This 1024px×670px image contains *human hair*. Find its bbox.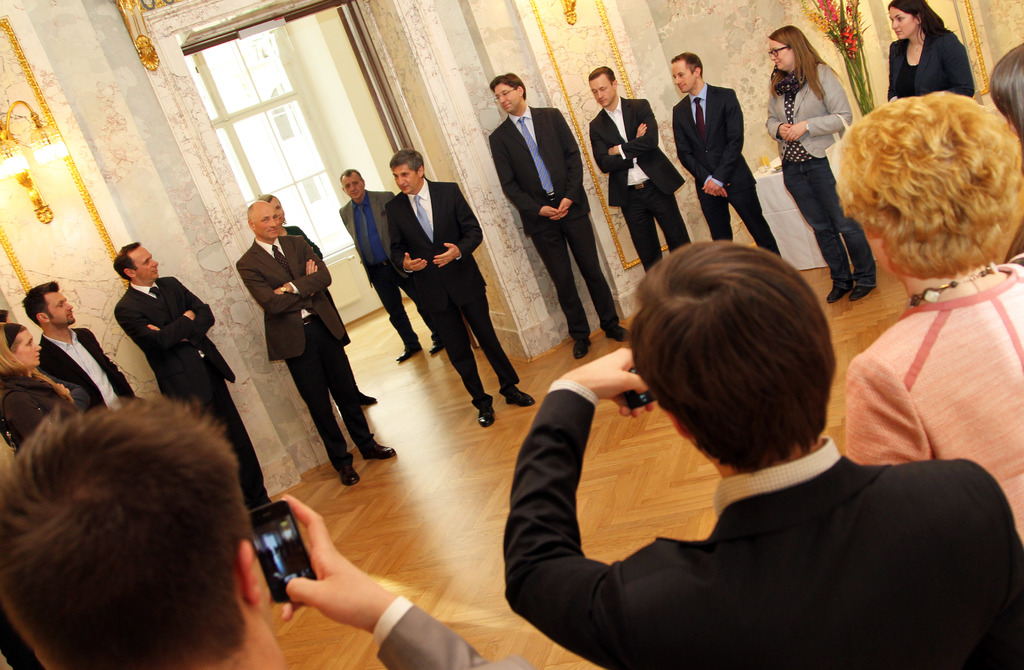
891/0/955/46.
